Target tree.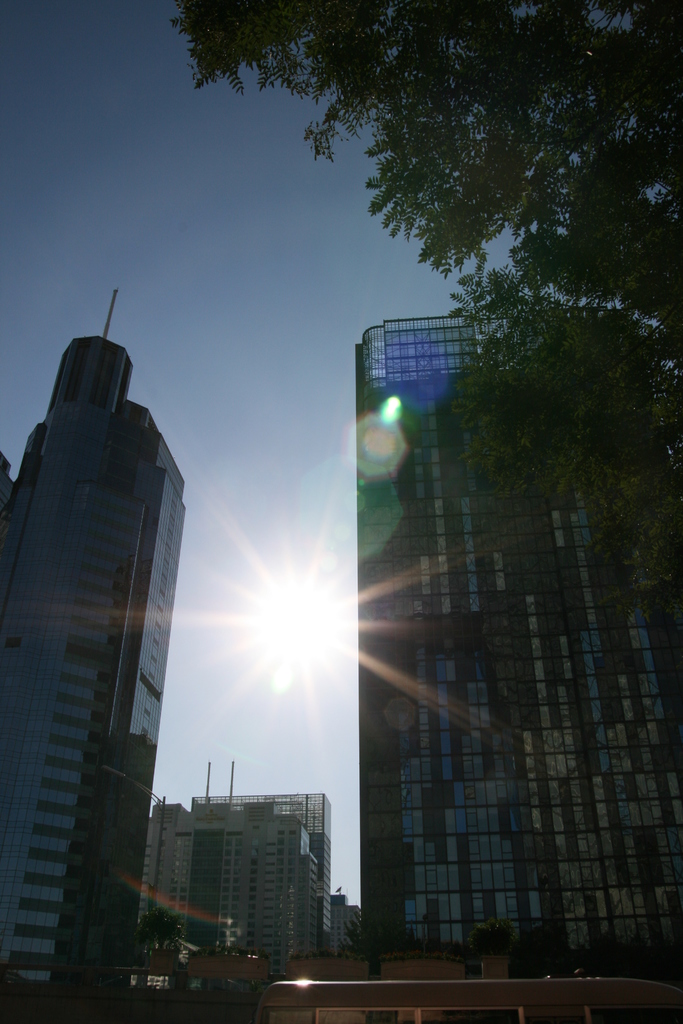
Target region: pyautogui.locateOnScreen(169, 0, 682, 602).
